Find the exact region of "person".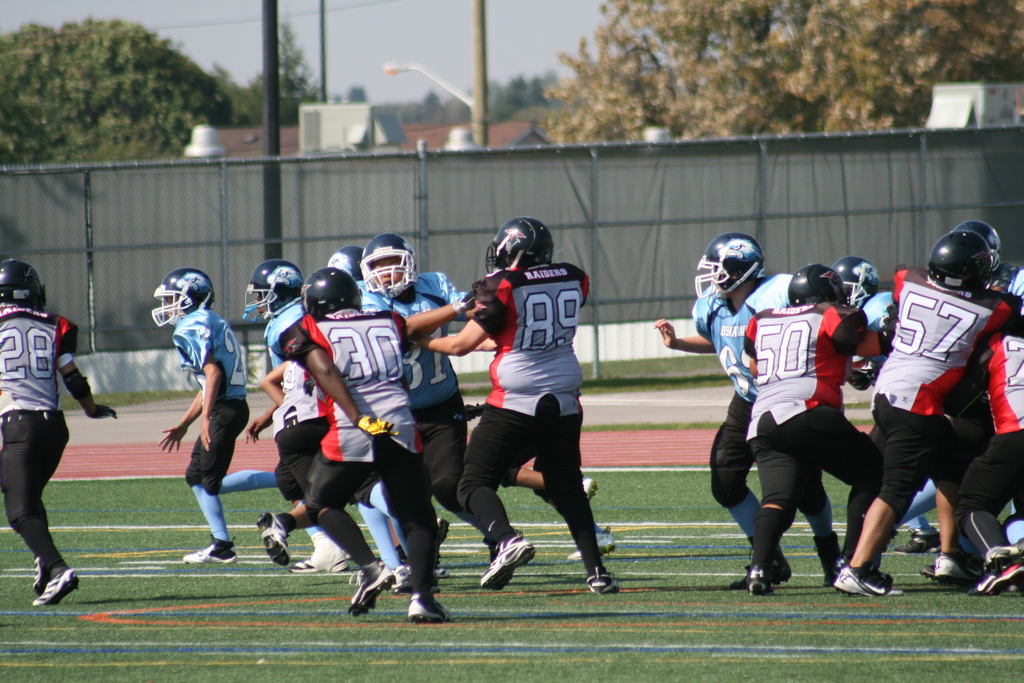
Exact region: locate(152, 269, 239, 586).
